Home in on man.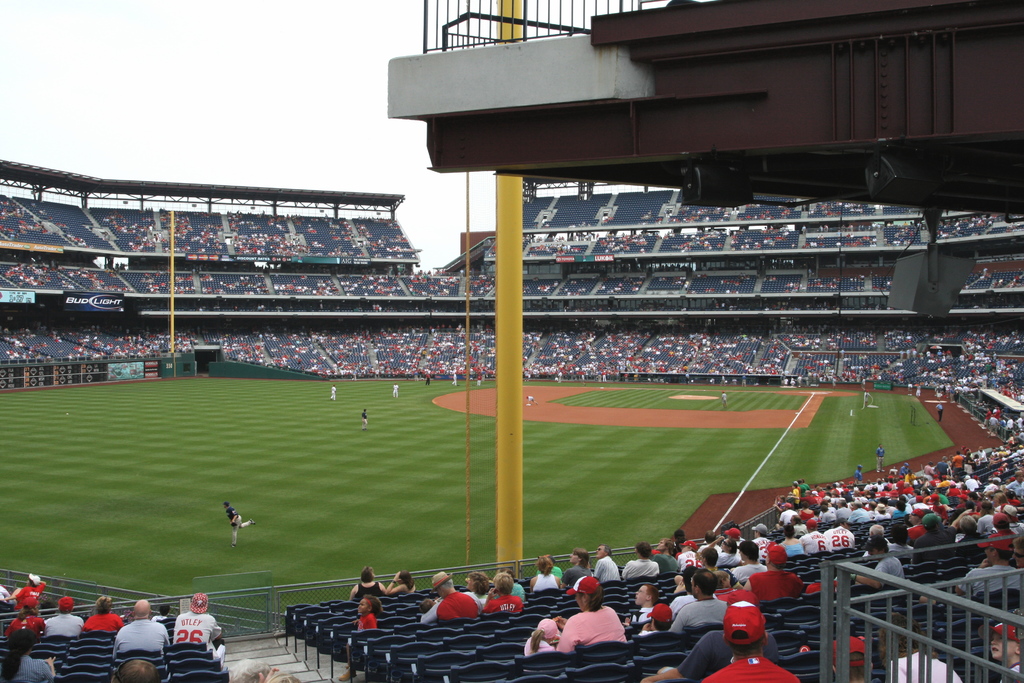
Homed in at (44,599,86,639).
